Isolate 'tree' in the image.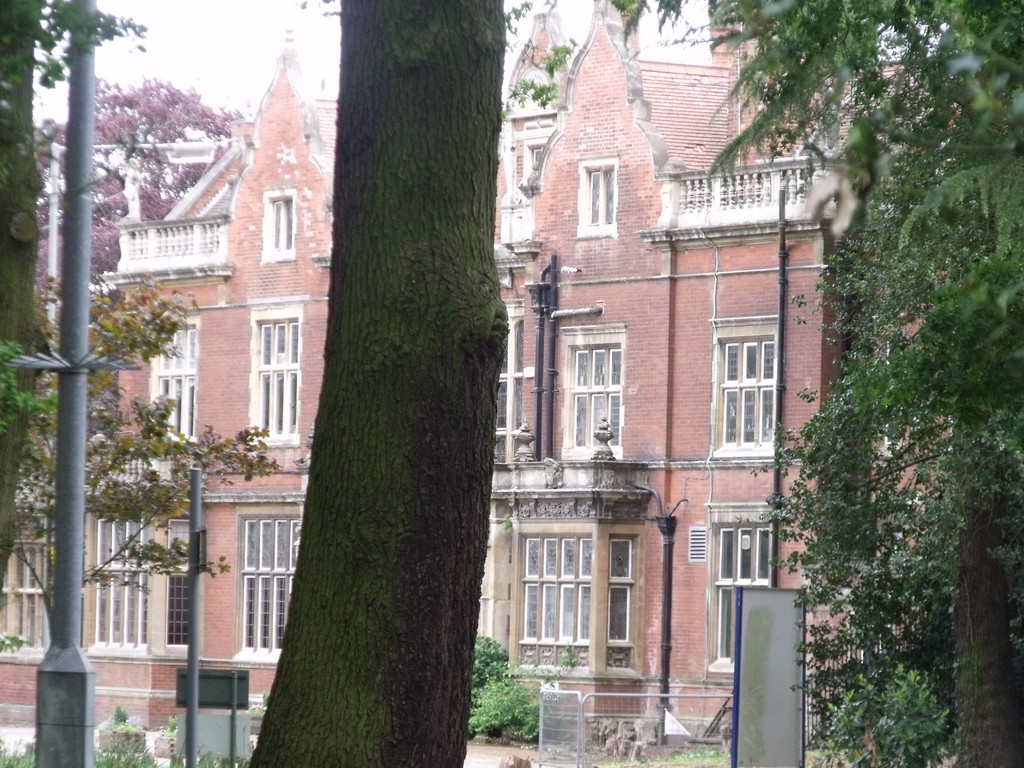
Isolated region: locate(459, 637, 538, 741).
